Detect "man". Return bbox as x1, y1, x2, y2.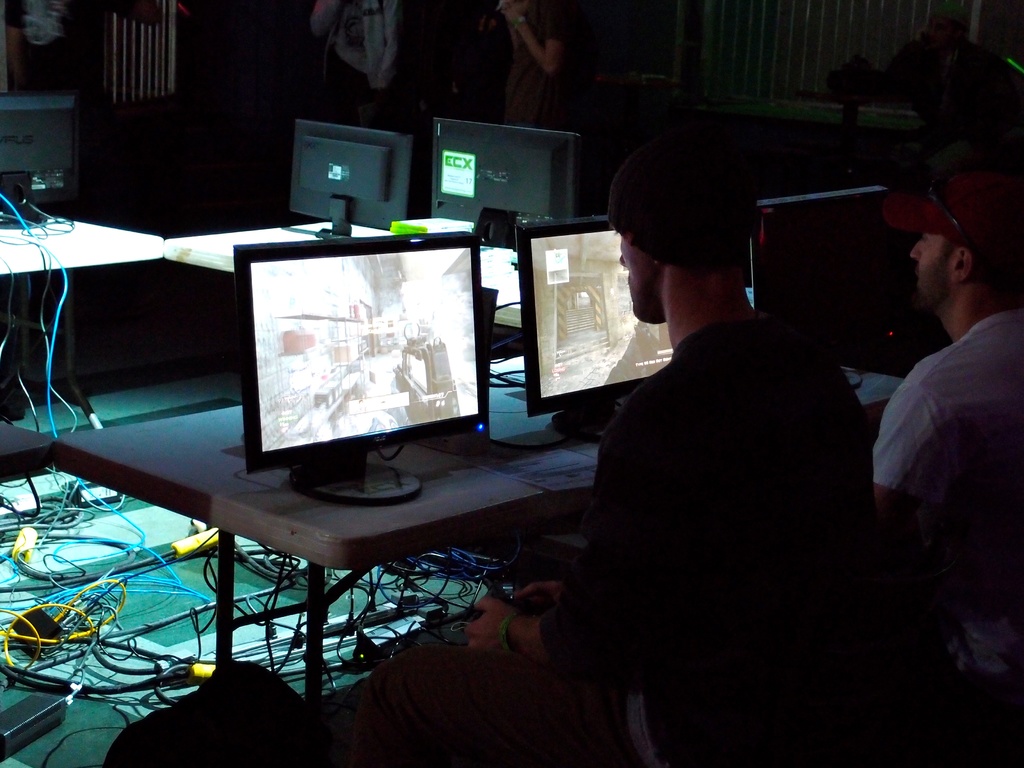
454, 129, 878, 767.
